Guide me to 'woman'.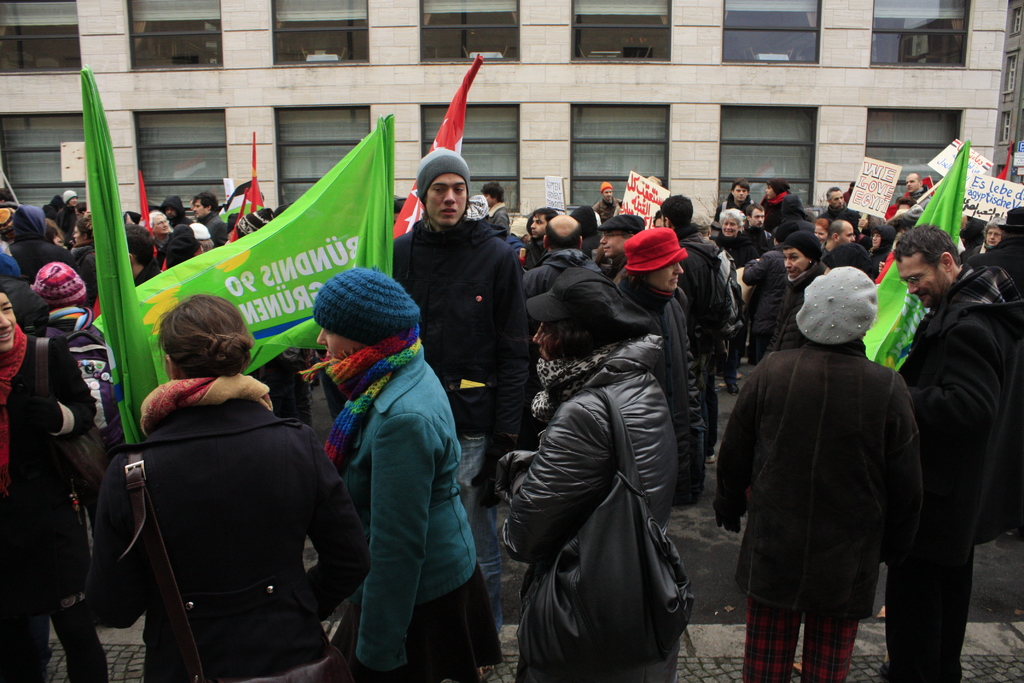
Guidance: 0:279:104:682.
